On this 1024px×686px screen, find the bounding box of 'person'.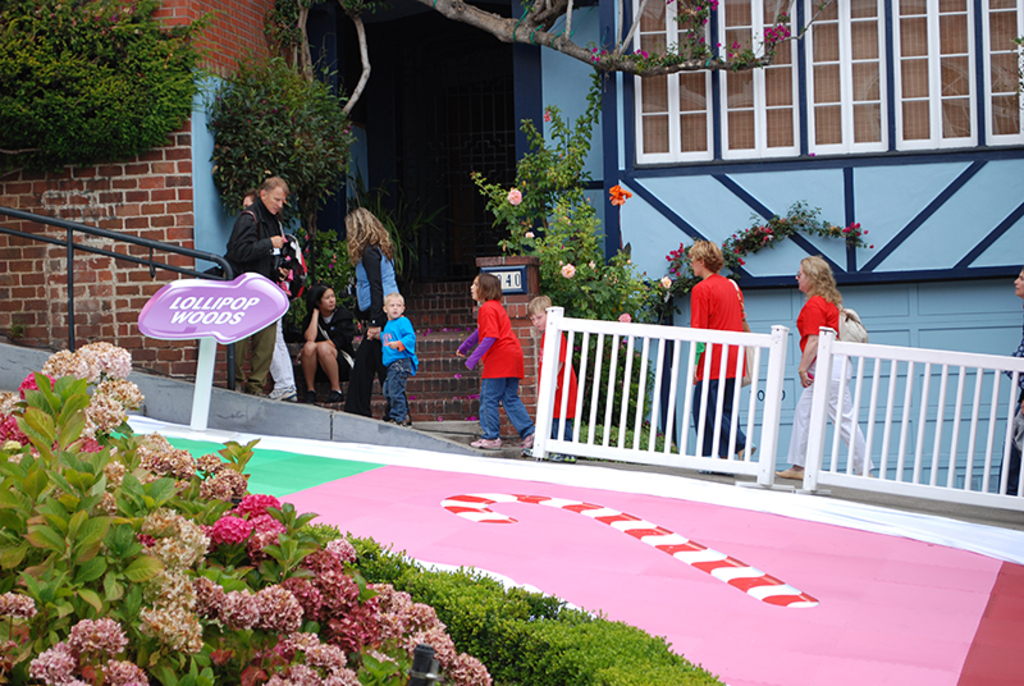
Bounding box: box(526, 294, 585, 462).
